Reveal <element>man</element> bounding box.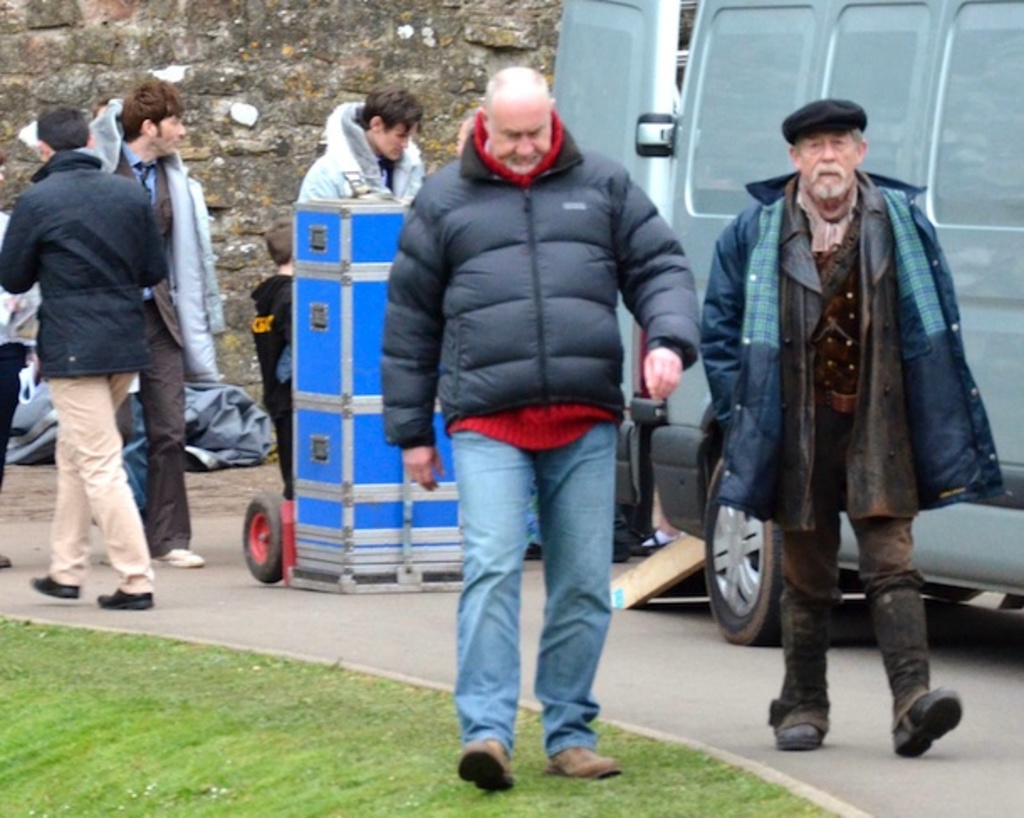
Revealed: {"left": 383, "top": 64, "right": 703, "bottom": 794}.
